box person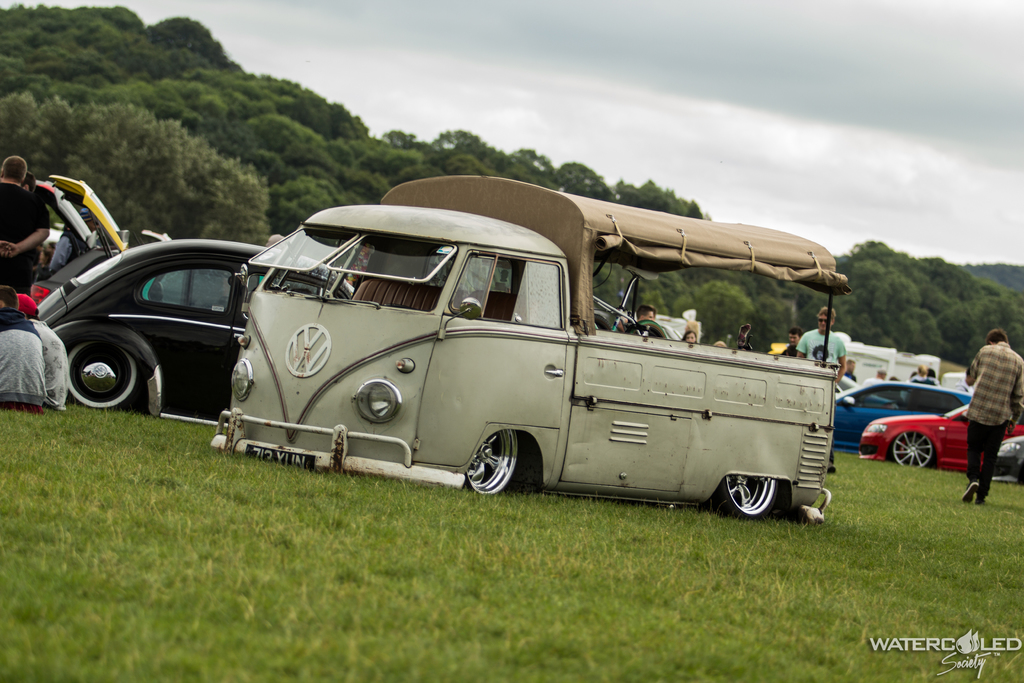
locate(0, 283, 40, 404)
